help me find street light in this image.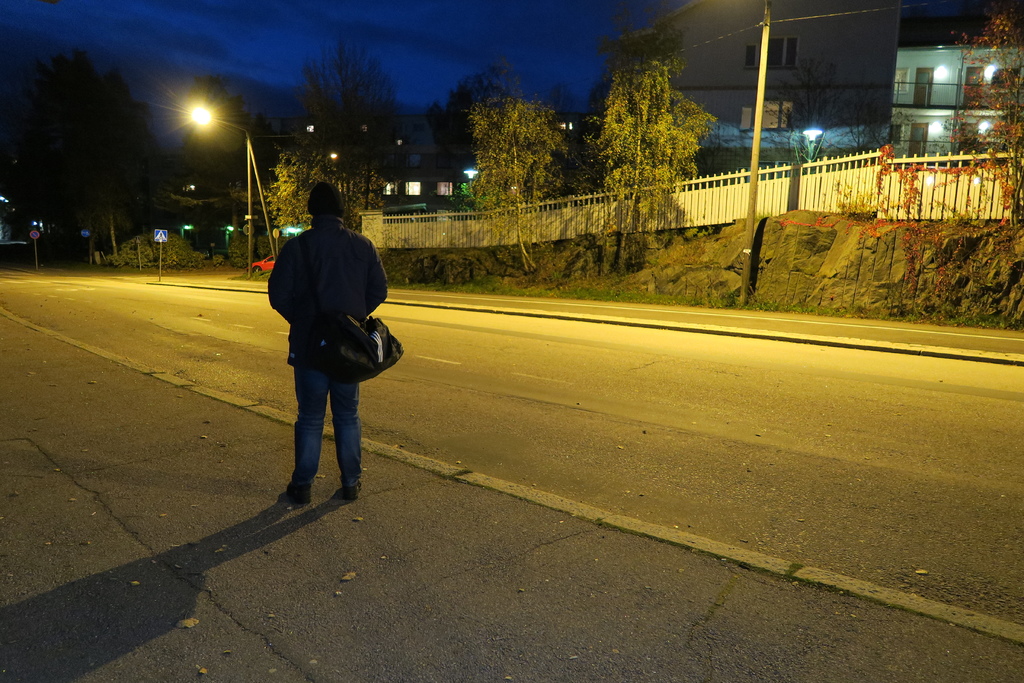
Found it: <box>182,103,260,278</box>.
